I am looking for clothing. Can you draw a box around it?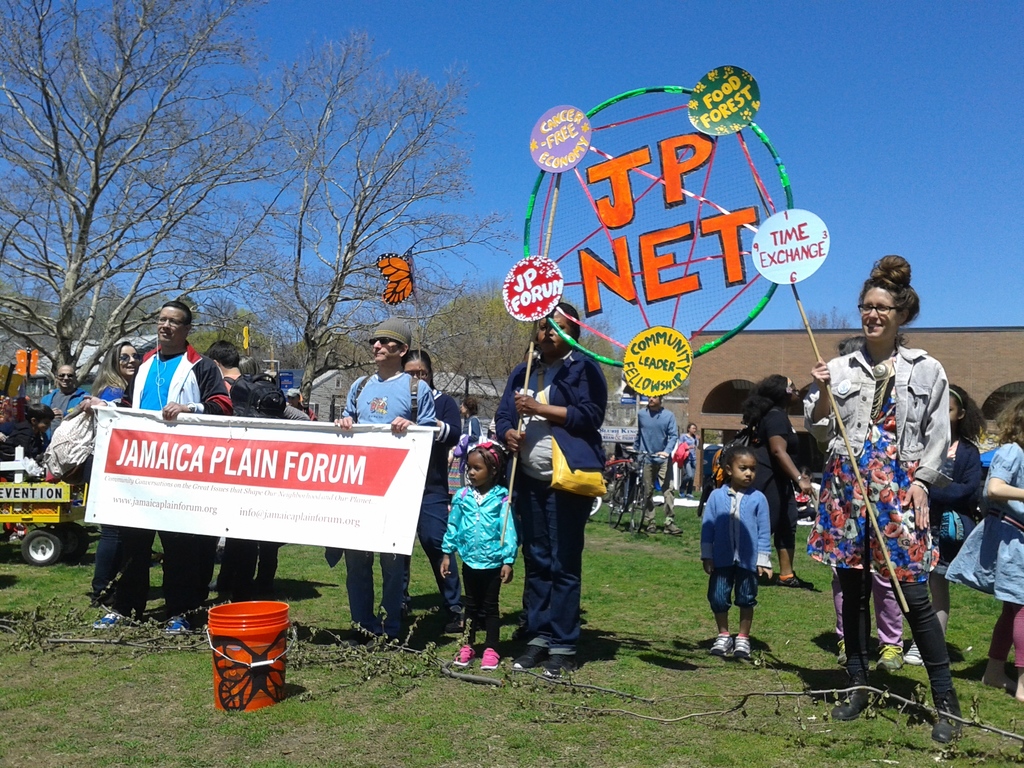
Sure, the bounding box is 674:430:700:495.
